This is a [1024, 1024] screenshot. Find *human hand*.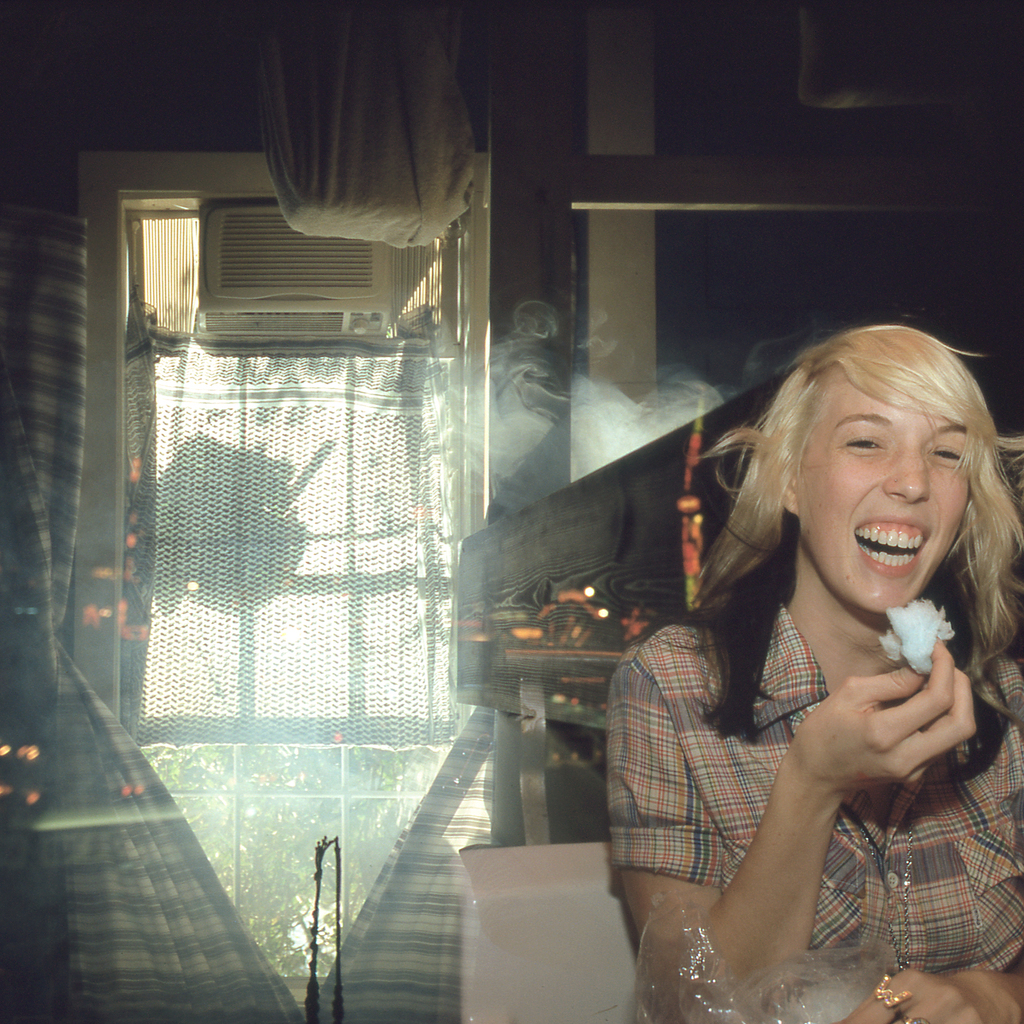
Bounding box: region(787, 636, 984, 801).
